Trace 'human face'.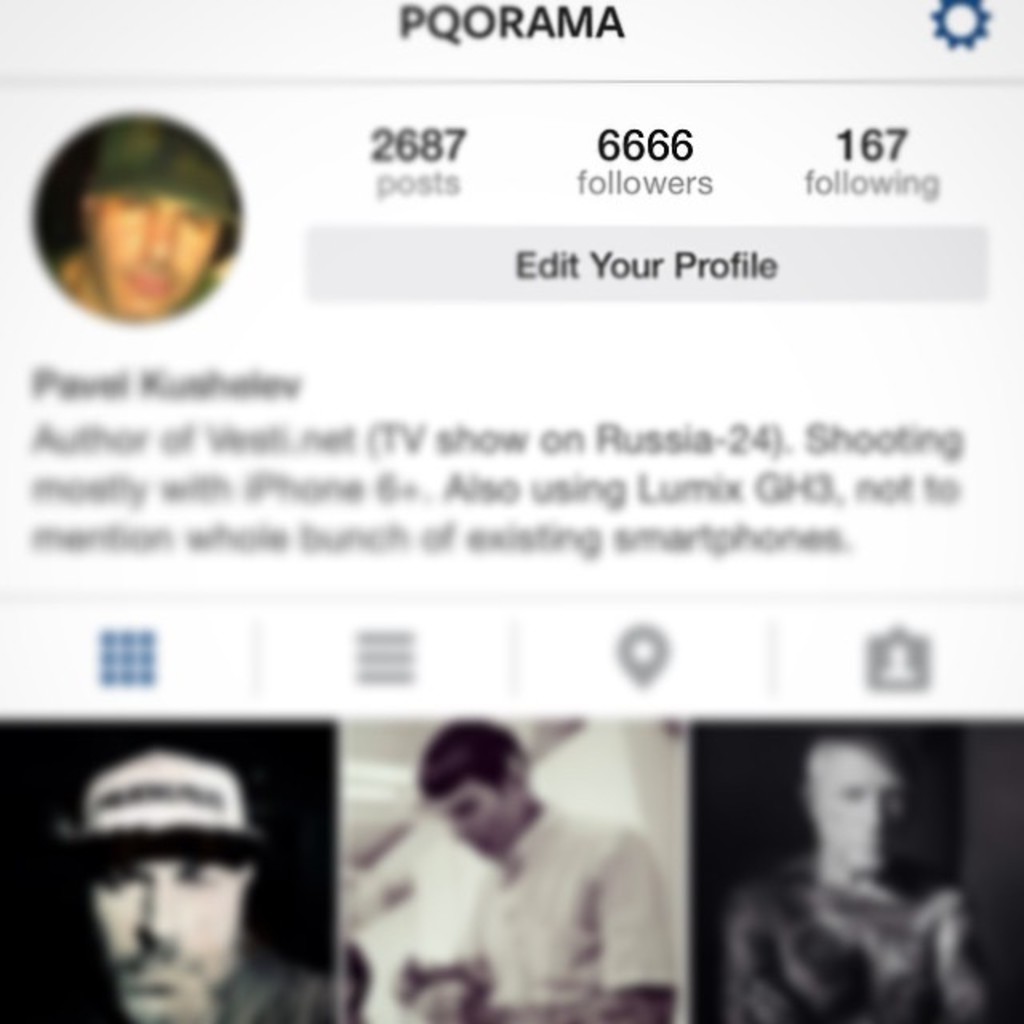
Traced to 813,742,906,877.
